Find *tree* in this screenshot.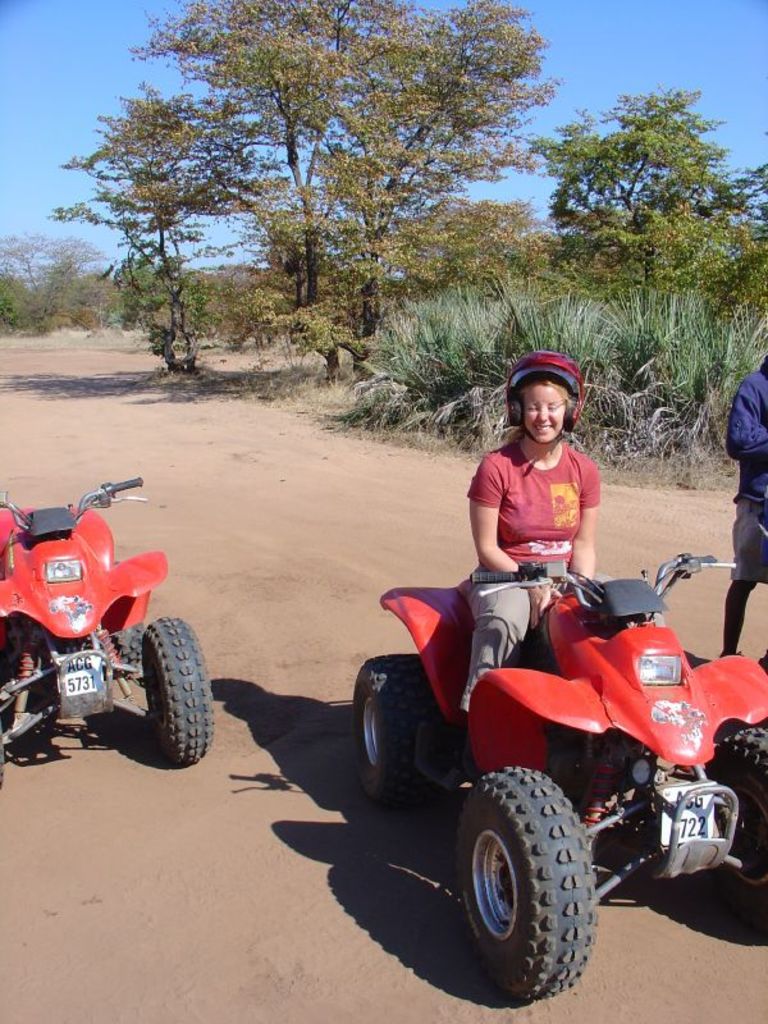
The bounding box for *tree* is 516,81,726,305.
